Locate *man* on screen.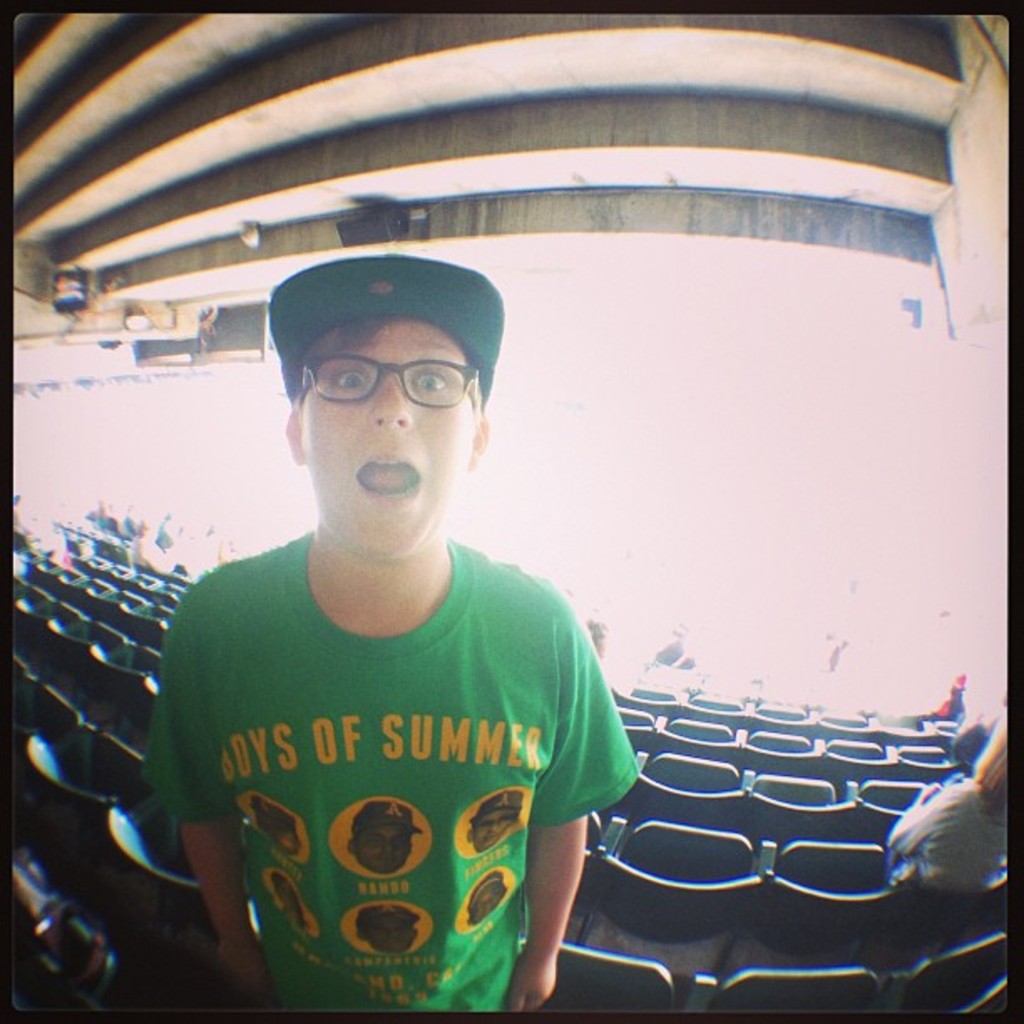
On screen at detection(120, 276, 649, 1023).
